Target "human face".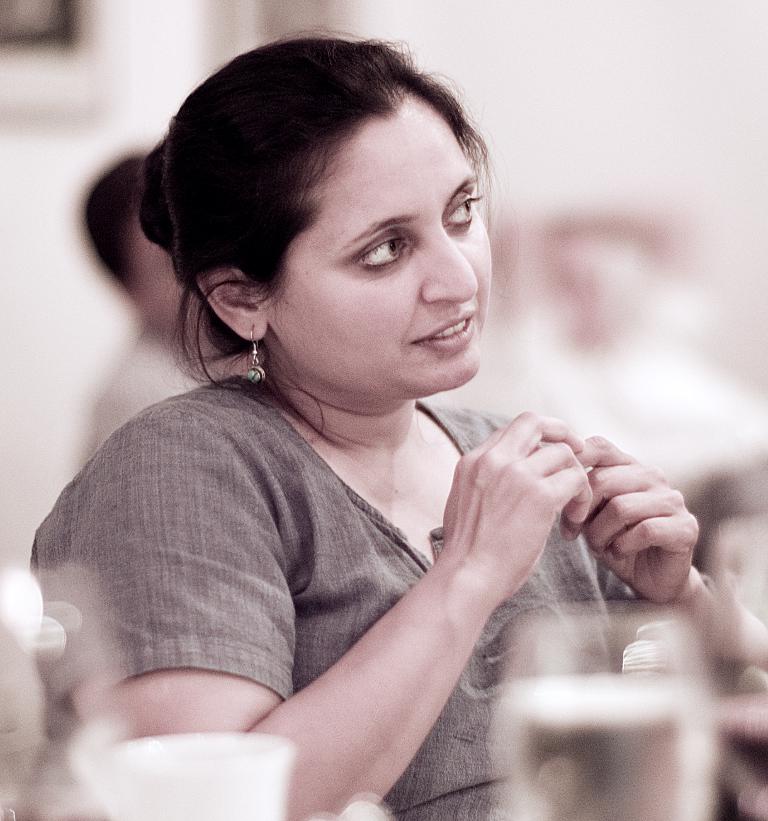
Target region: box(263, 93, 496, 402).
